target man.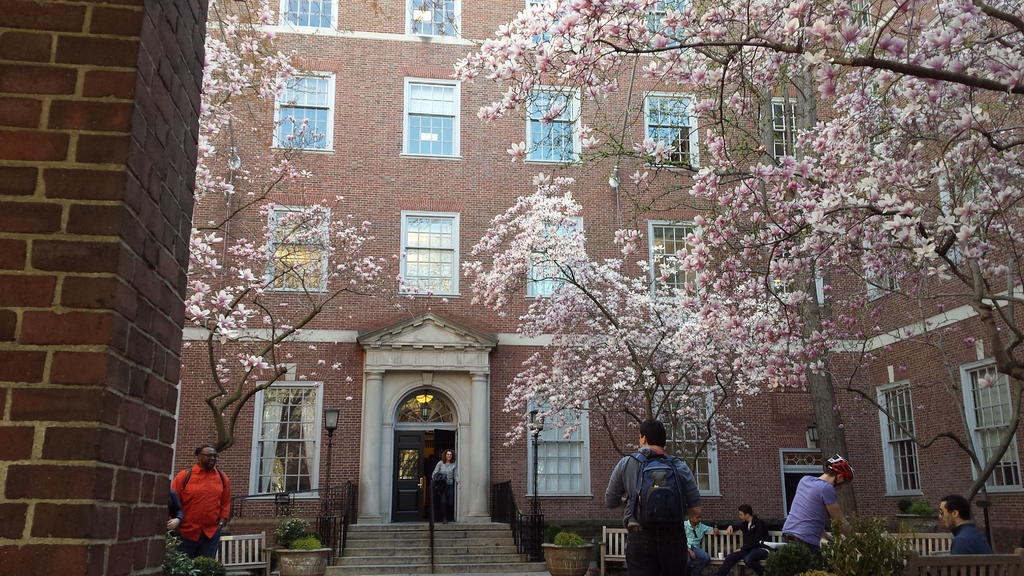
Target region: <bbox>934, 495, 991, 575</bbox>.
